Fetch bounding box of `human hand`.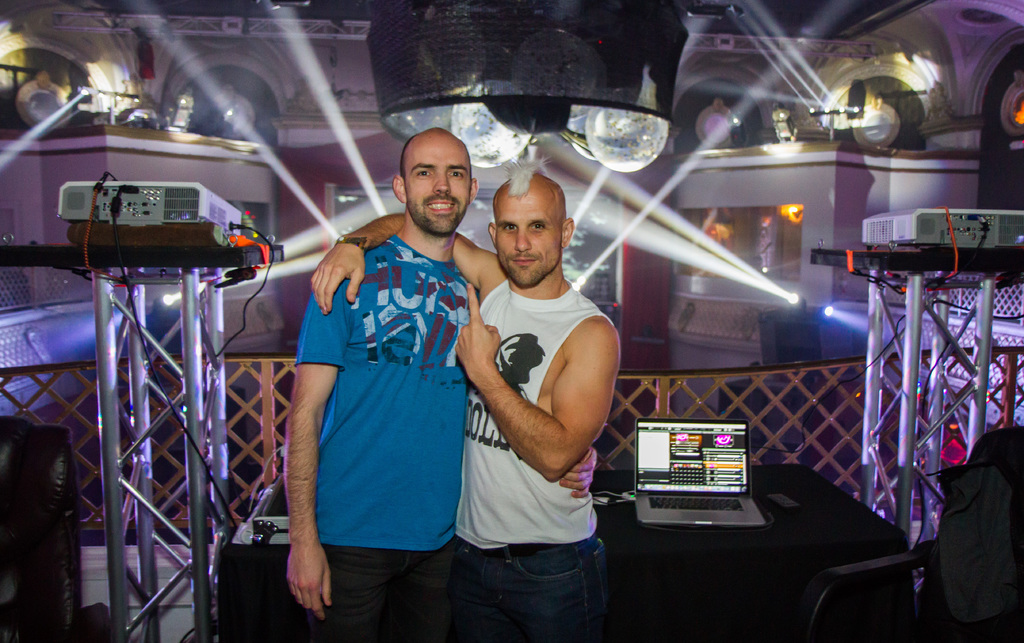
Bbox: locate(284, 544, 334, 624).
